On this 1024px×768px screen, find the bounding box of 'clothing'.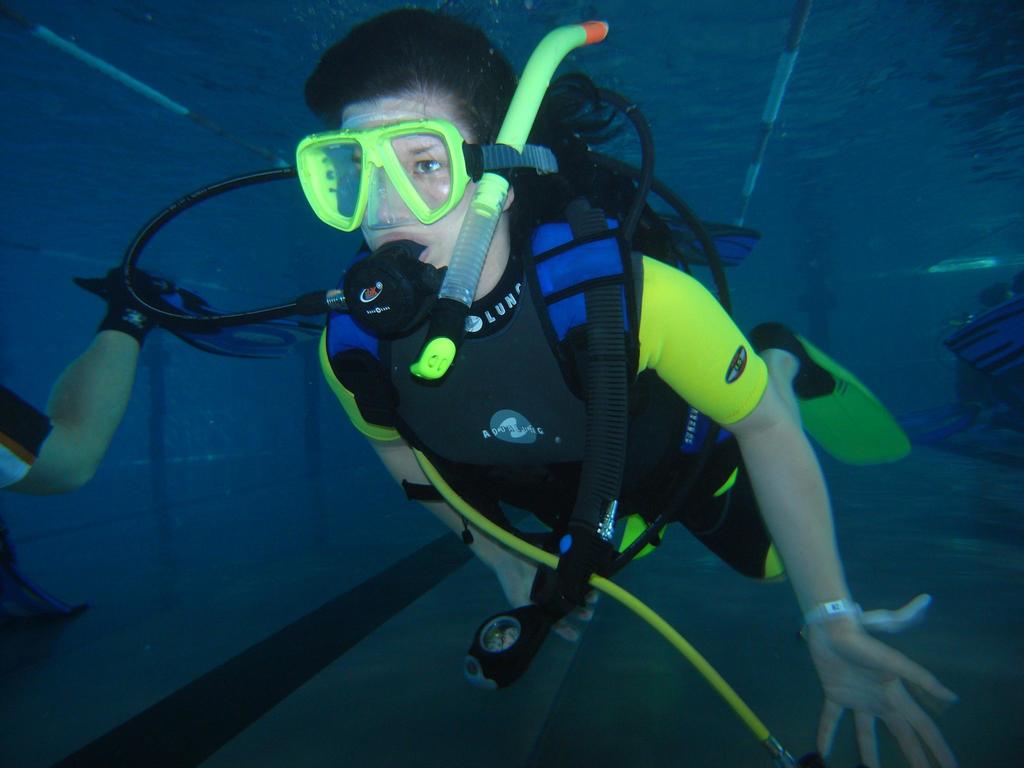
Bounding box: rect(164, 76, 911, 717).
